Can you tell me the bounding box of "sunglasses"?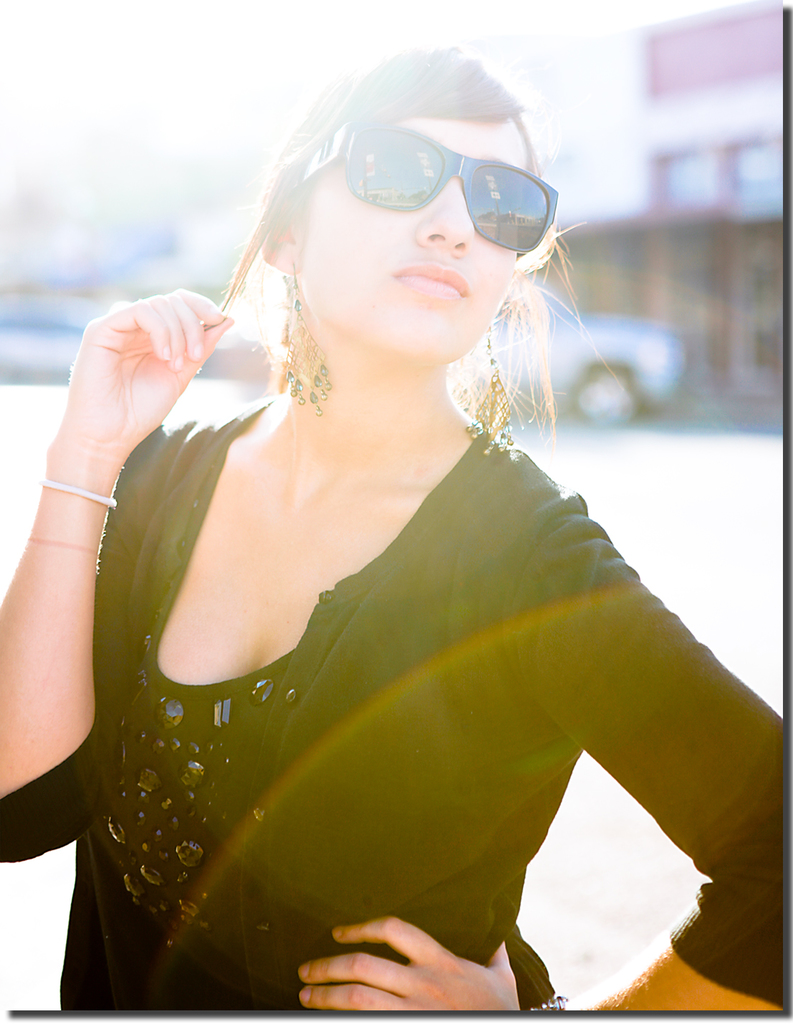
locate(294, 125, 557, 257).
